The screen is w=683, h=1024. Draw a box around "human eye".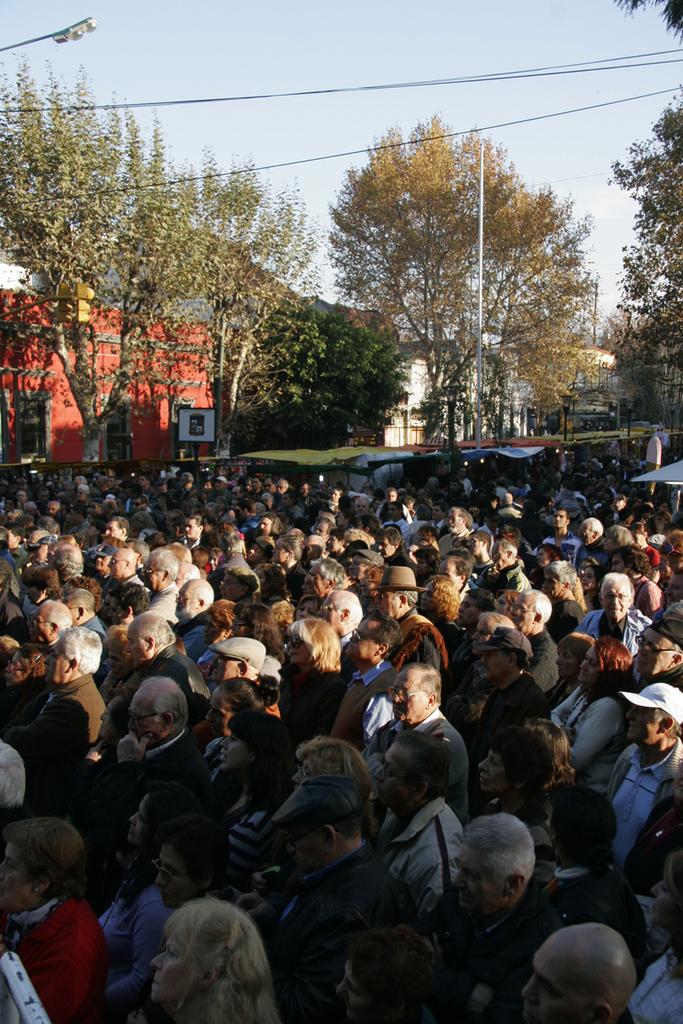
658 885 668 893.
